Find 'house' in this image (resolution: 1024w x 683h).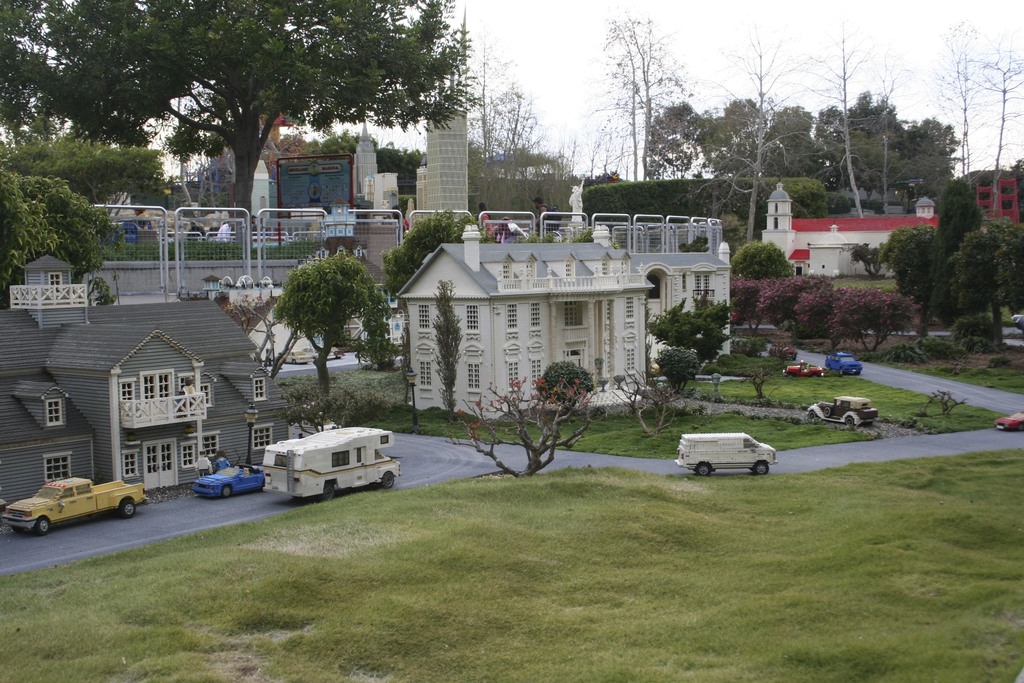
(x1=392, y1=211, x2=653, y2=419).
